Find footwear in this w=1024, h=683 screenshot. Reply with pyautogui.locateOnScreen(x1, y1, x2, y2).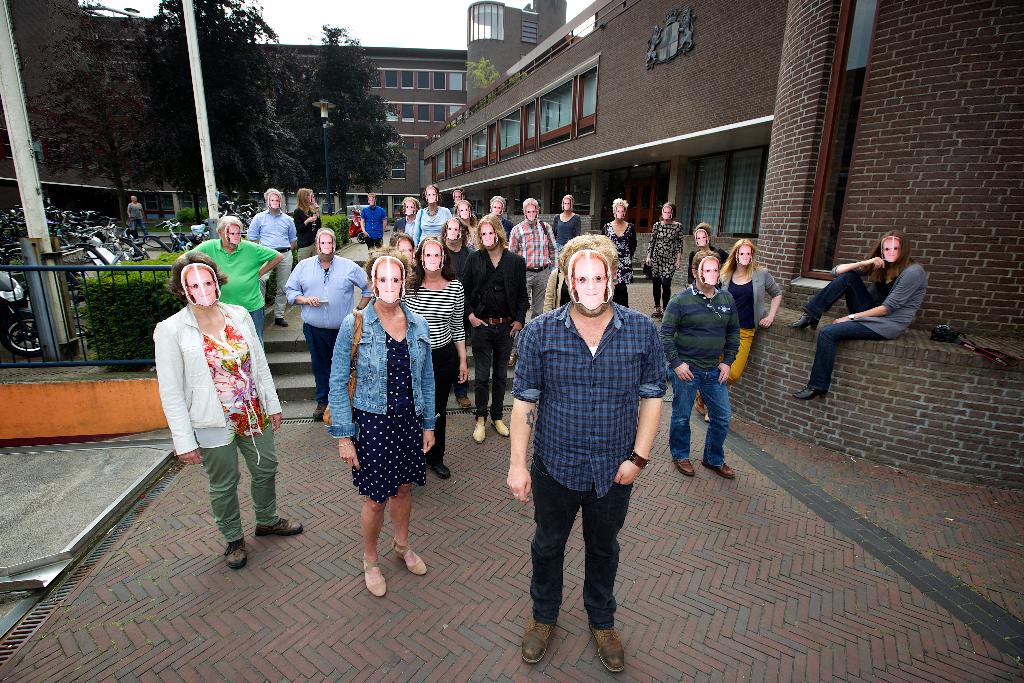
pyautogui.locateOnScreen(252, 520, 300, 534).
